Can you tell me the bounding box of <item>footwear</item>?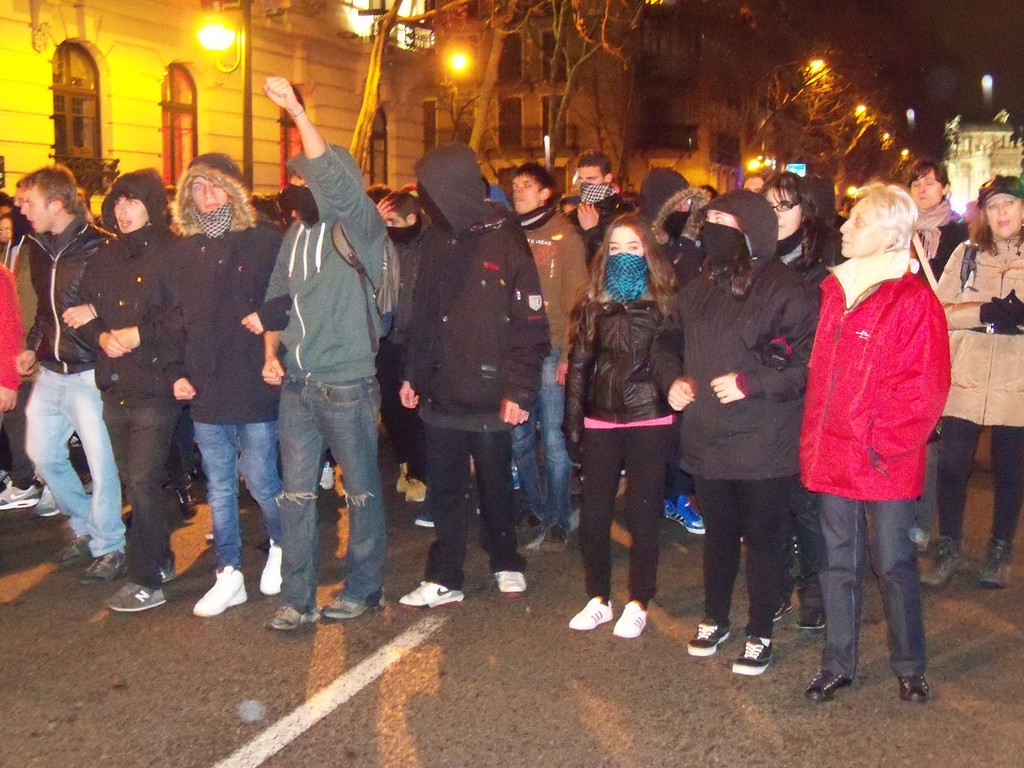
bbox(0, 470, 9, 488).
